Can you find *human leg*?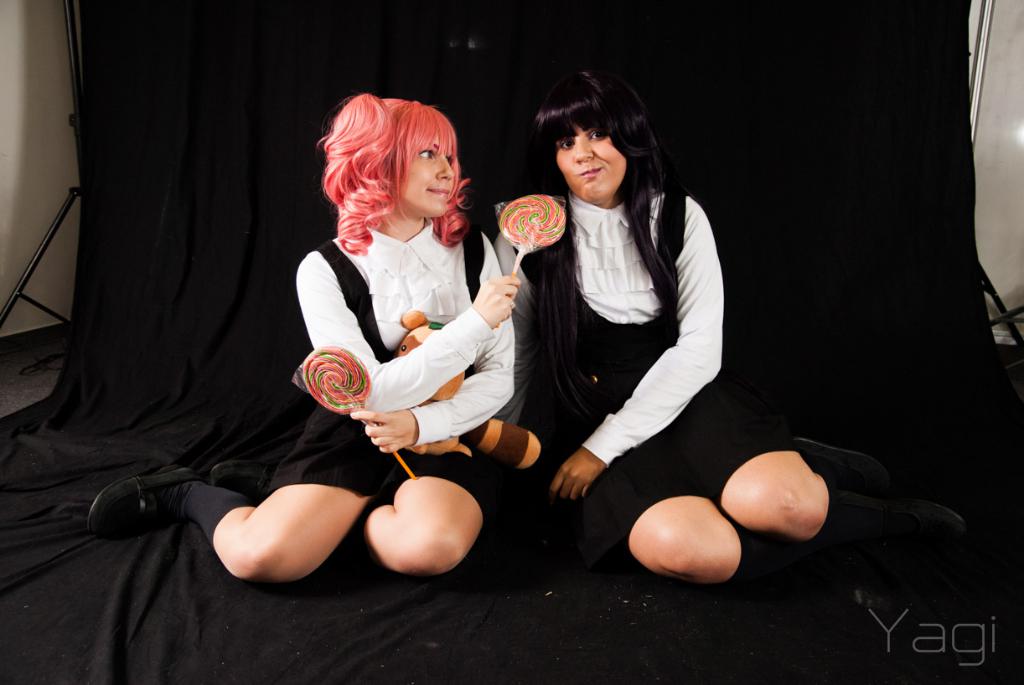
Yes, bounding box: box(721, 440, 959, 554).
